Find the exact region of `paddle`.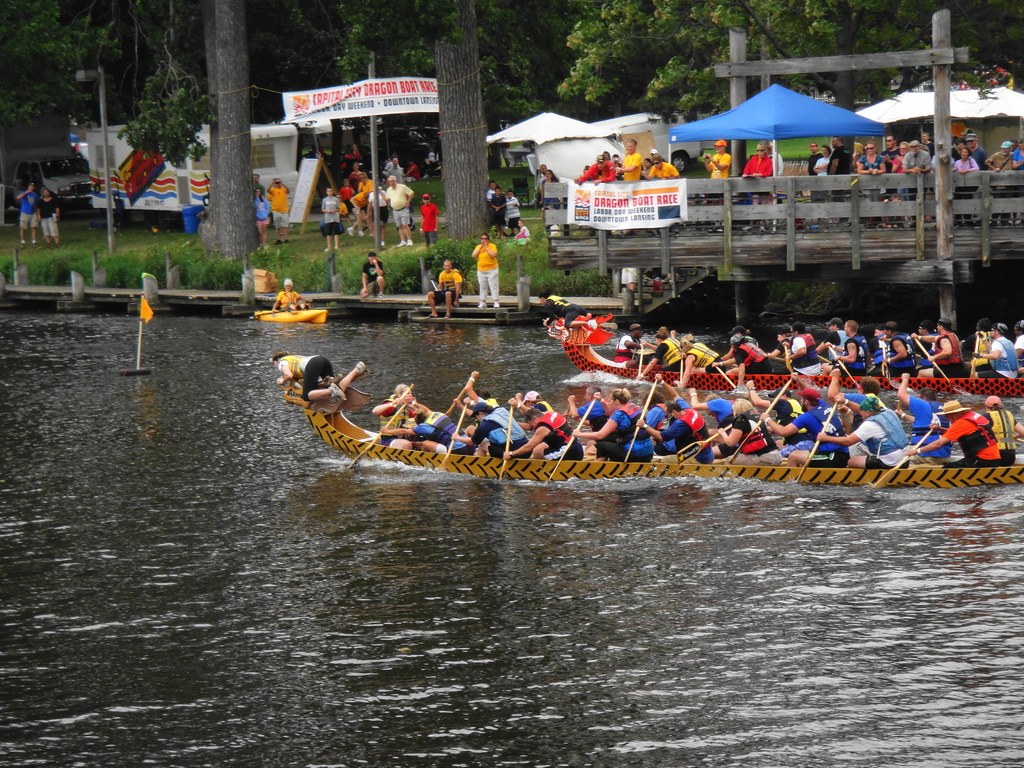
Exact region: detection(248, 308, 287, 319).
